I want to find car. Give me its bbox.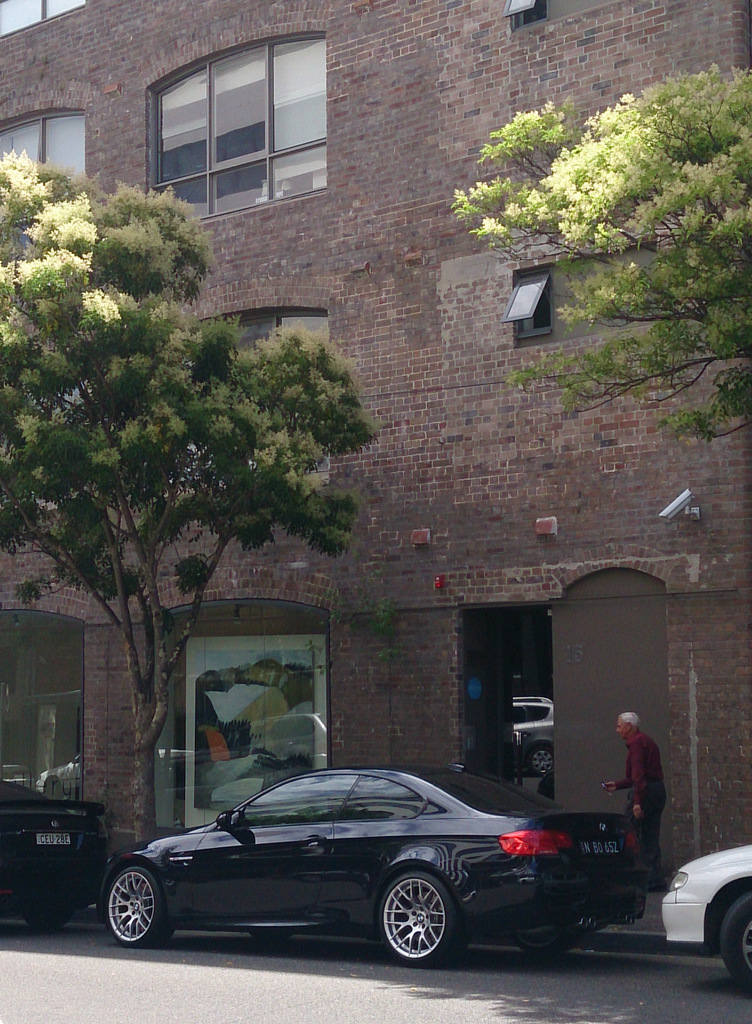
0:765:115:937.
